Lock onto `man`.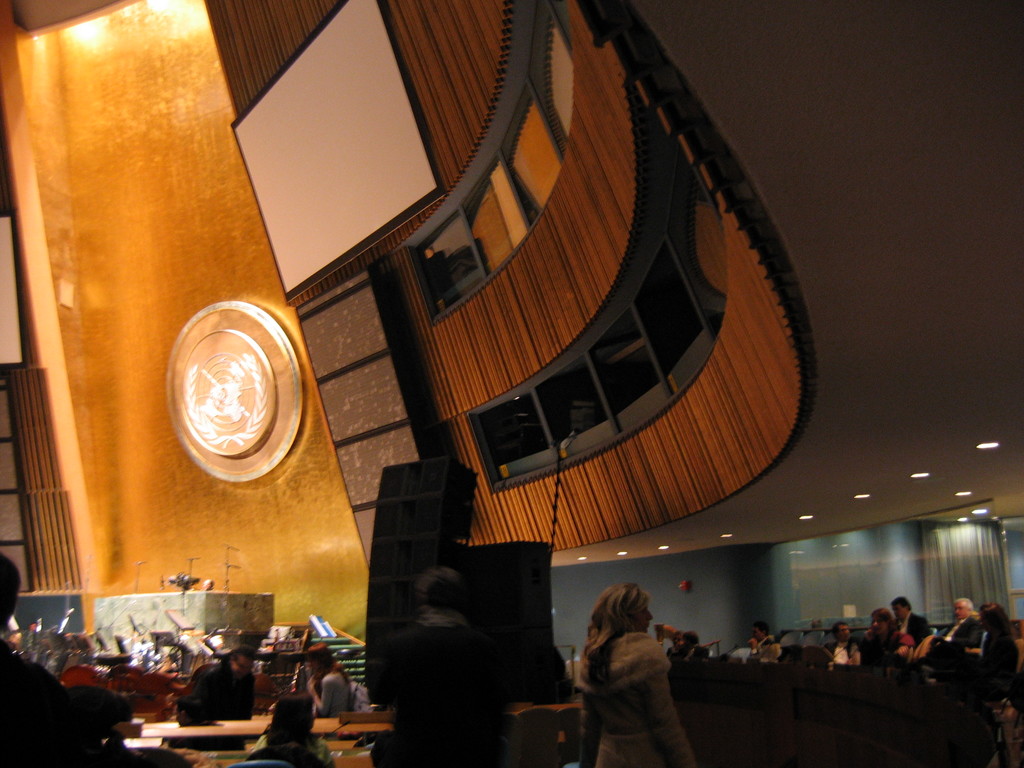
Locked: <bbox>747, 622, 787, 664</bbox>.
